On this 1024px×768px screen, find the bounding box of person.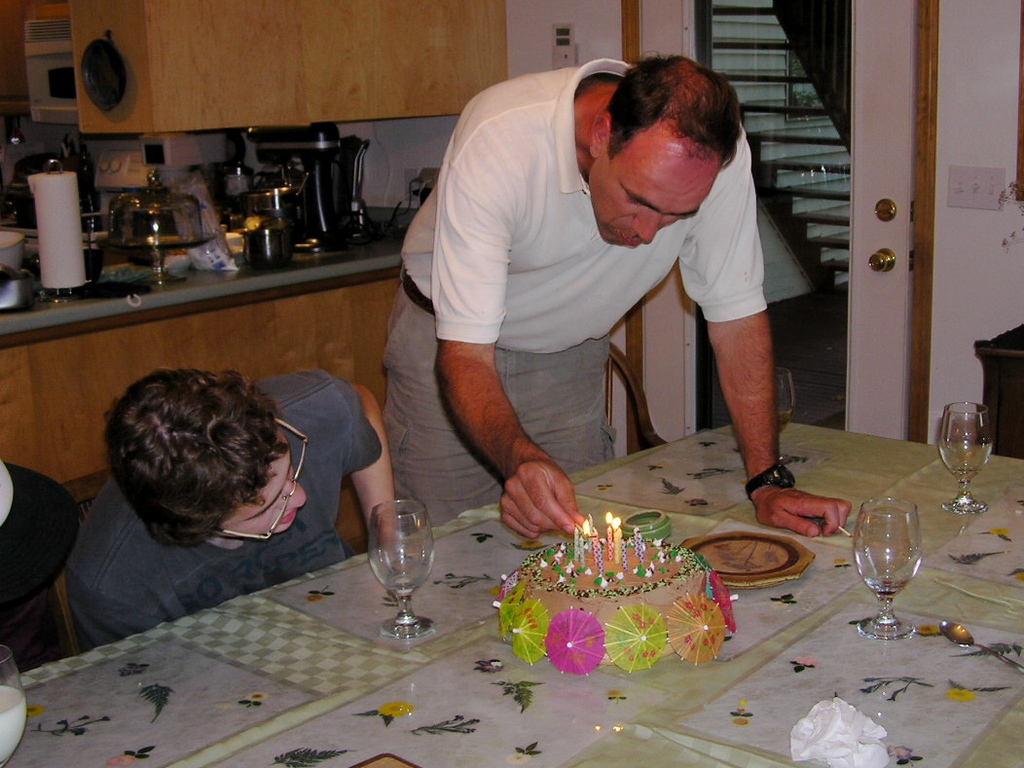
Bounding box: 66,372,391,661.
